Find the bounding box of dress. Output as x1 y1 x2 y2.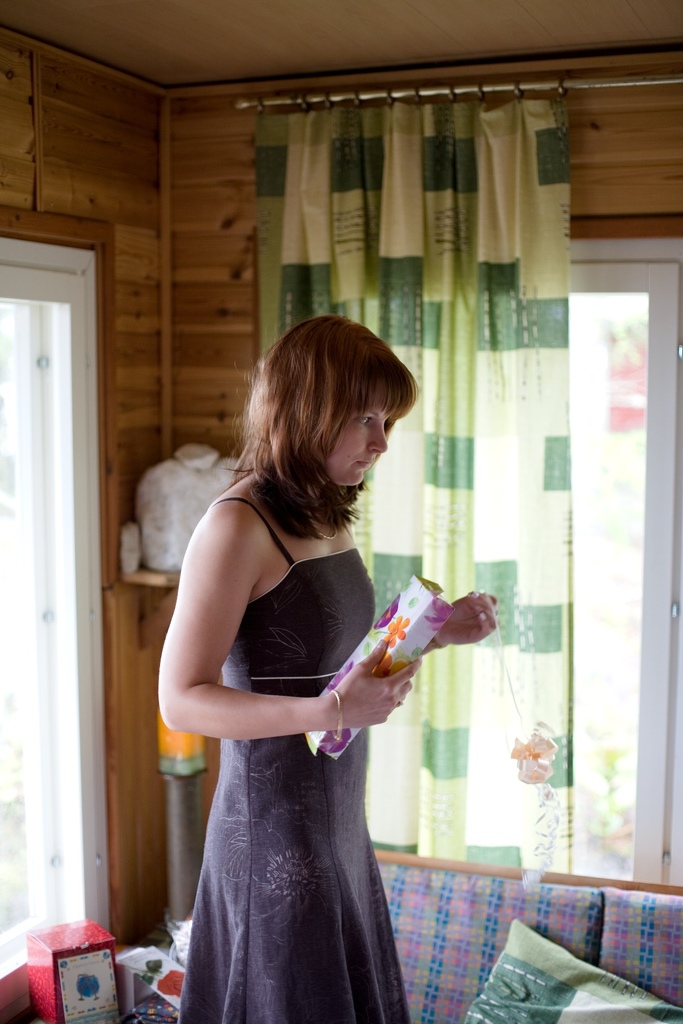
164 477 413 1004.
